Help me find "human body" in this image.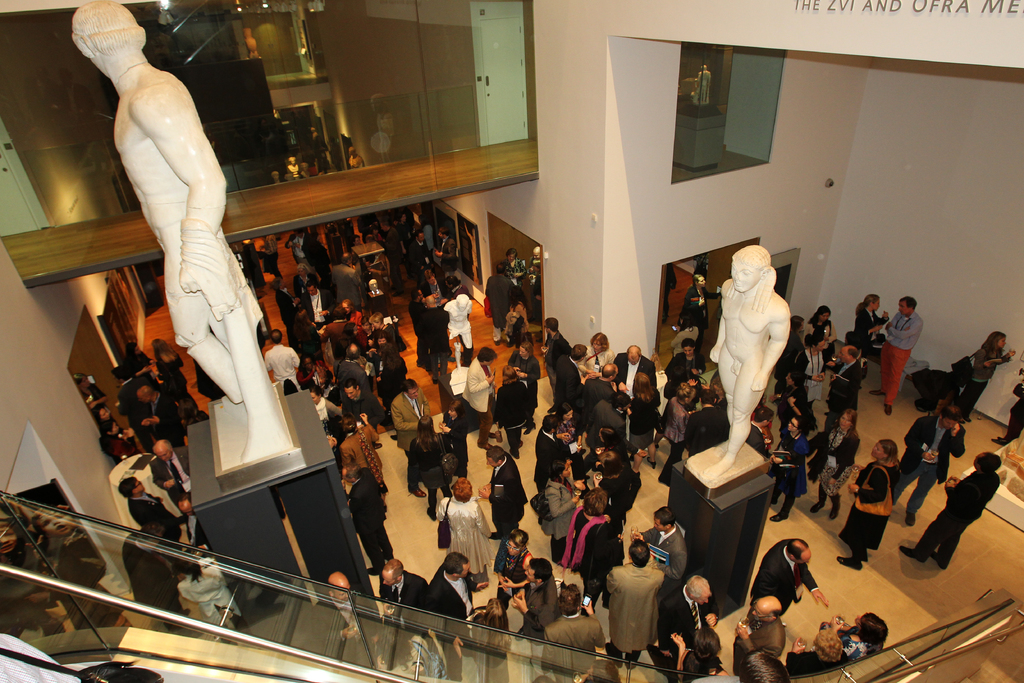
Found it: [left=461, top=348, right=495, bottom=438].
